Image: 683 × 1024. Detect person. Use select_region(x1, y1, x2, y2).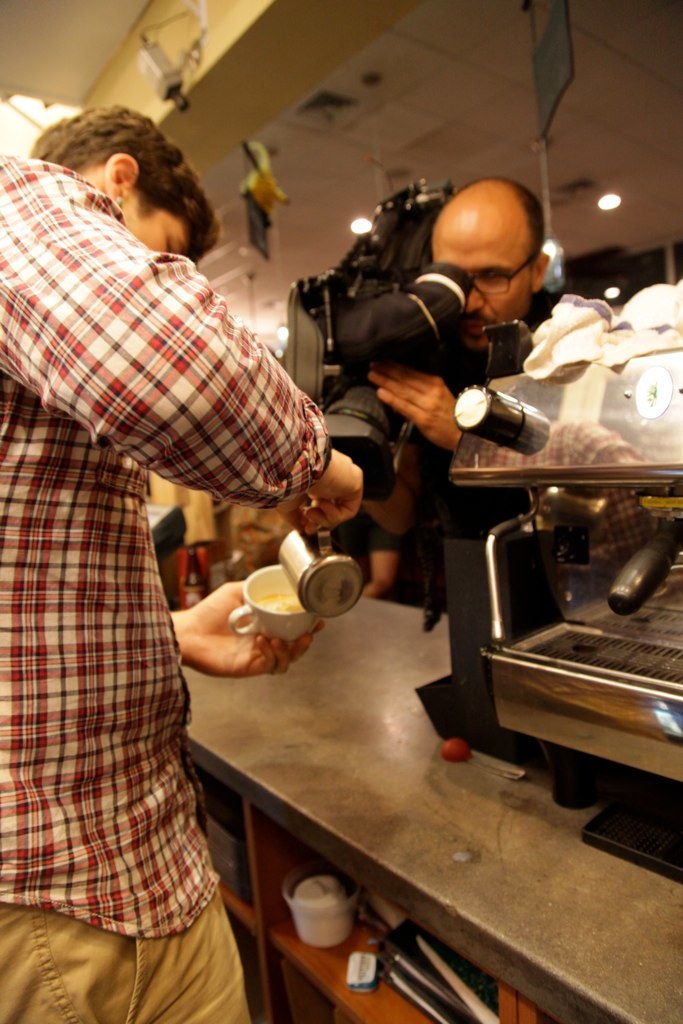
select_region(310, 501, 404, 597).
